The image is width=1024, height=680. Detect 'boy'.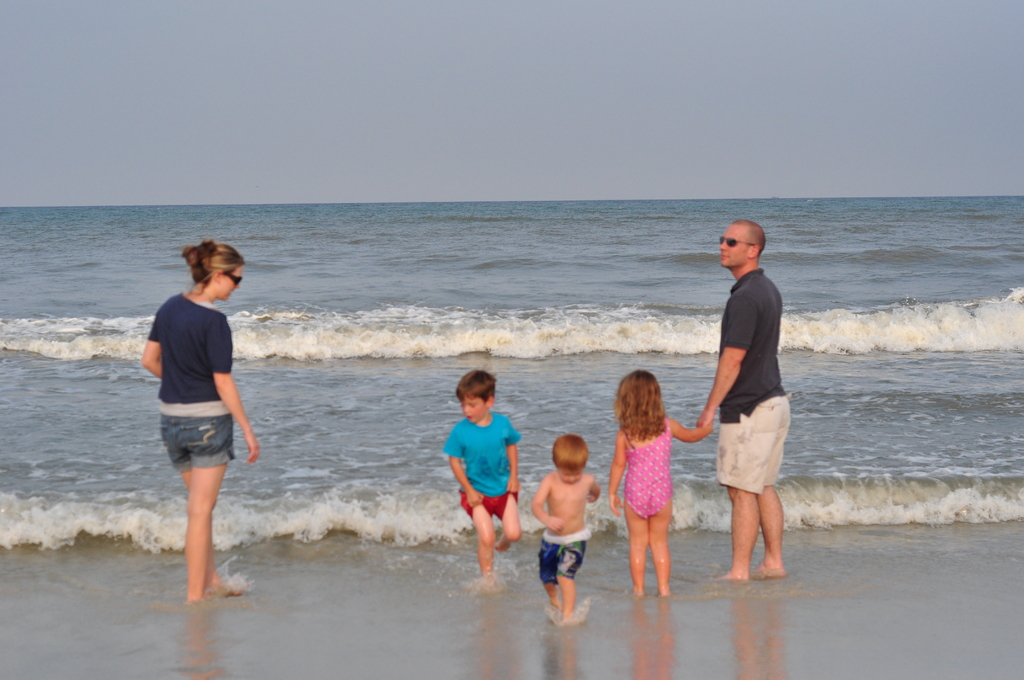
Detection: (left=533, top=437, right=601, bottom=623).
